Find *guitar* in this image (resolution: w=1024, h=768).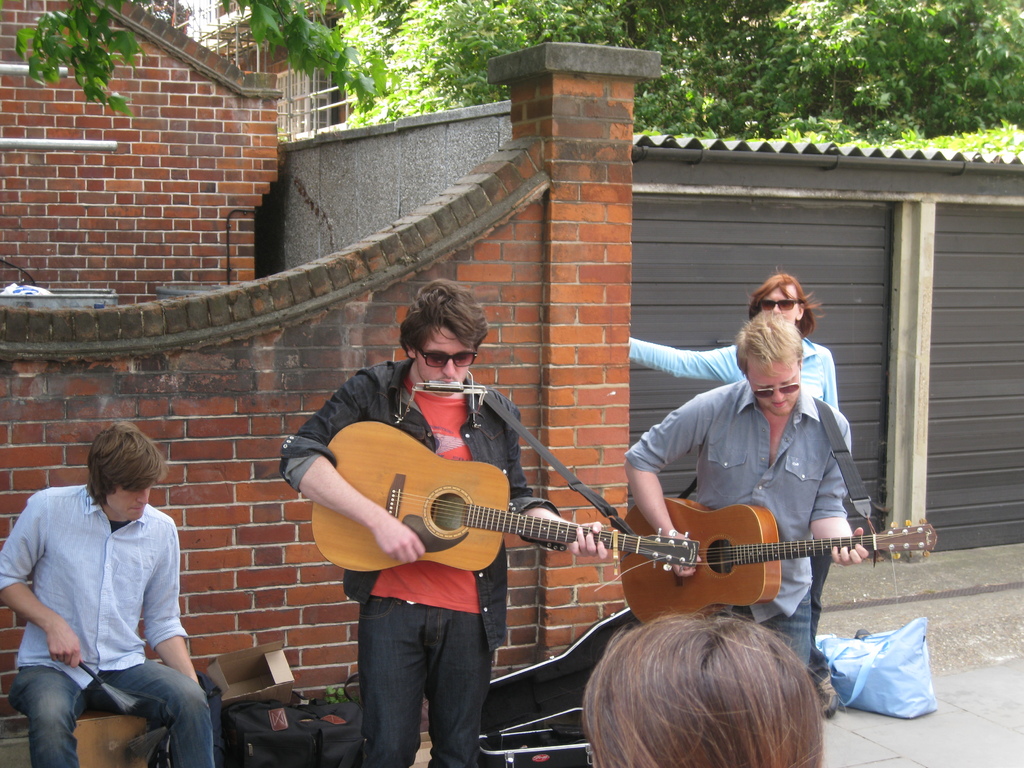
[614, 488, 935, 635].
